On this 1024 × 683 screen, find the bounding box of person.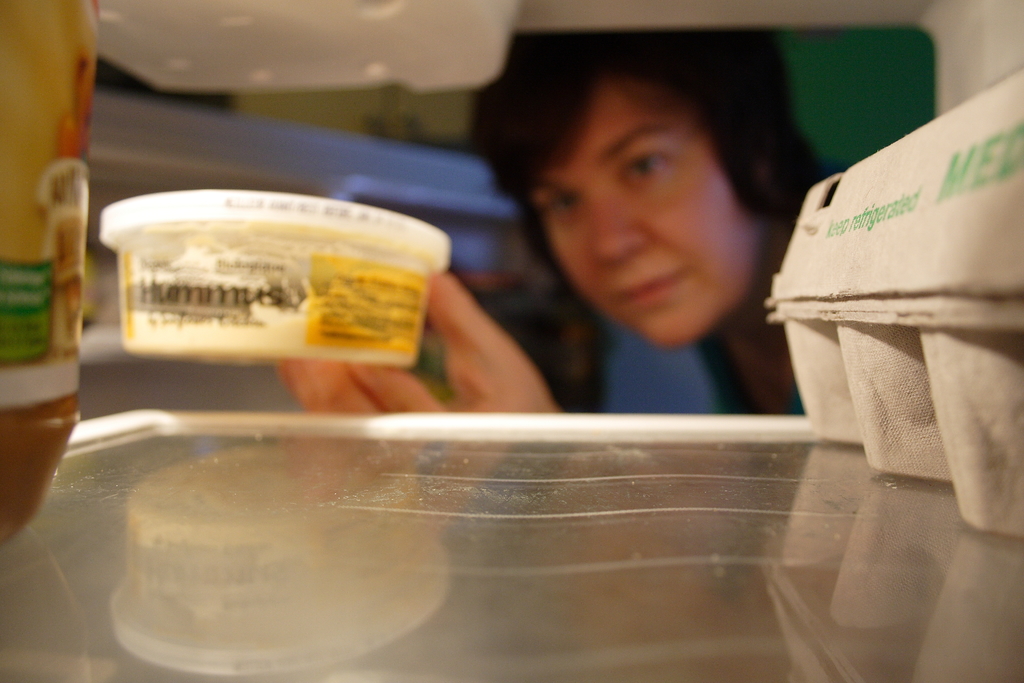
Bounding box: region(486, 37, 815, 440).
